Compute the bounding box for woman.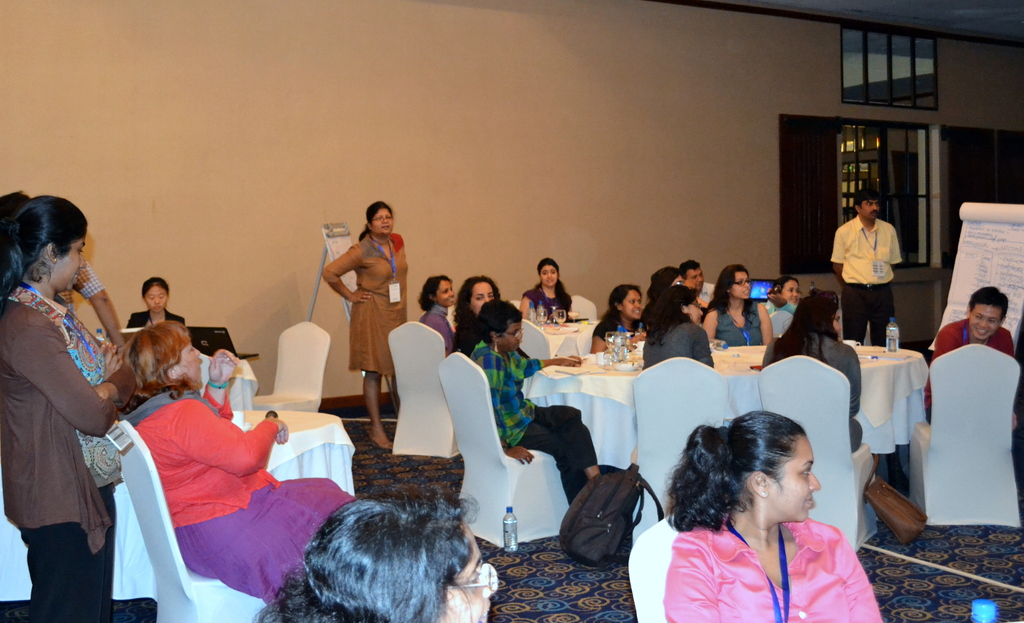
452,275,501,355.
